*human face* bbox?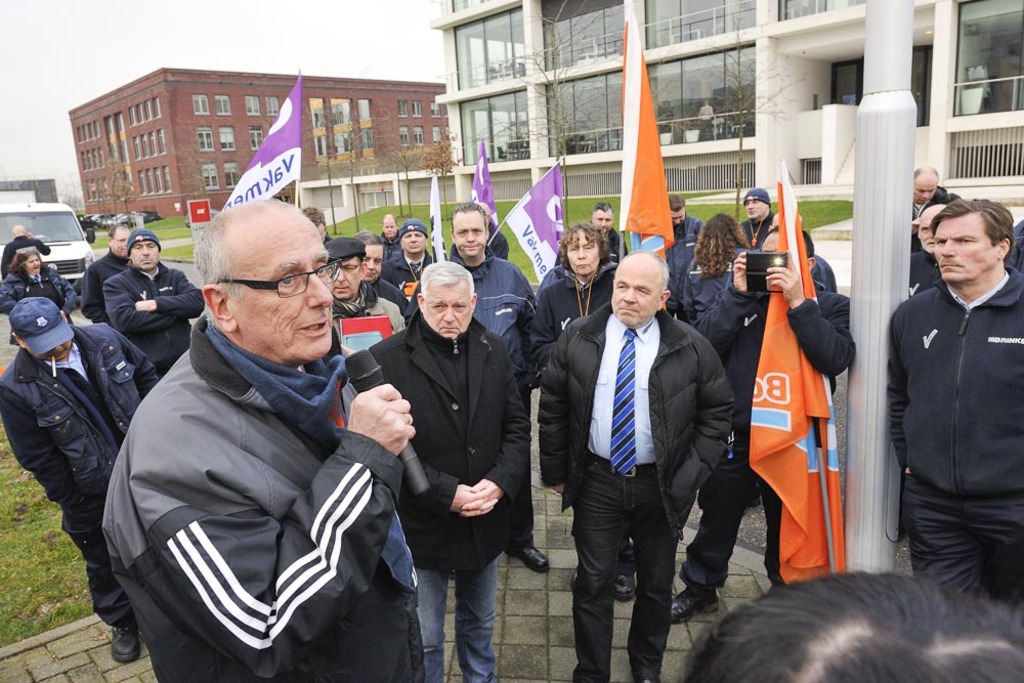
[116,232,129,255]
